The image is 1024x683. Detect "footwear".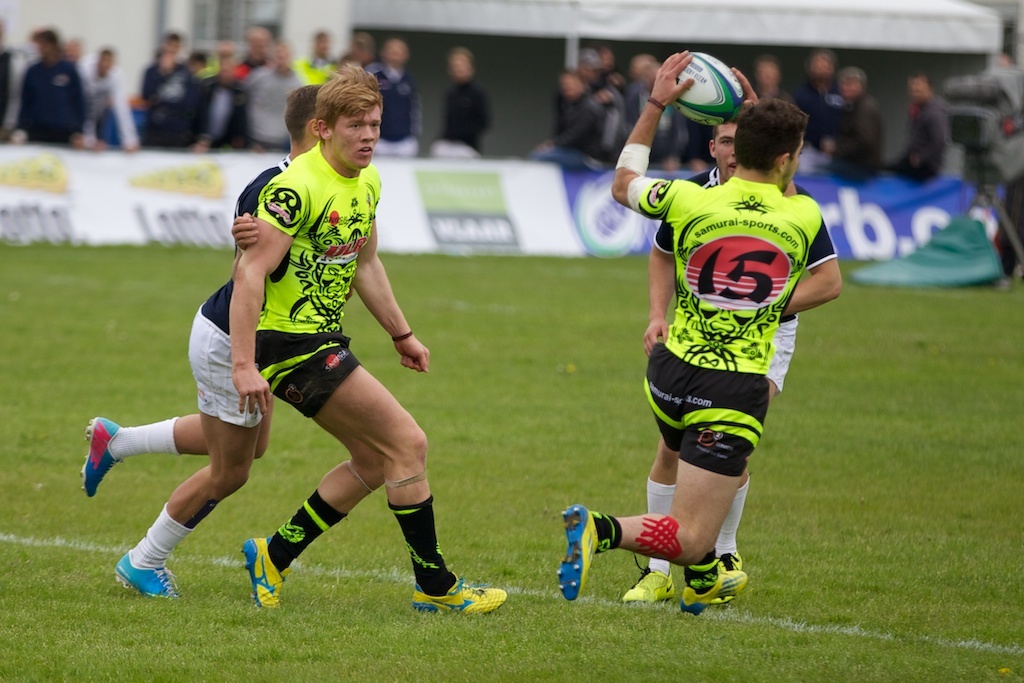
Detection: [411, 570, 504, 615].
